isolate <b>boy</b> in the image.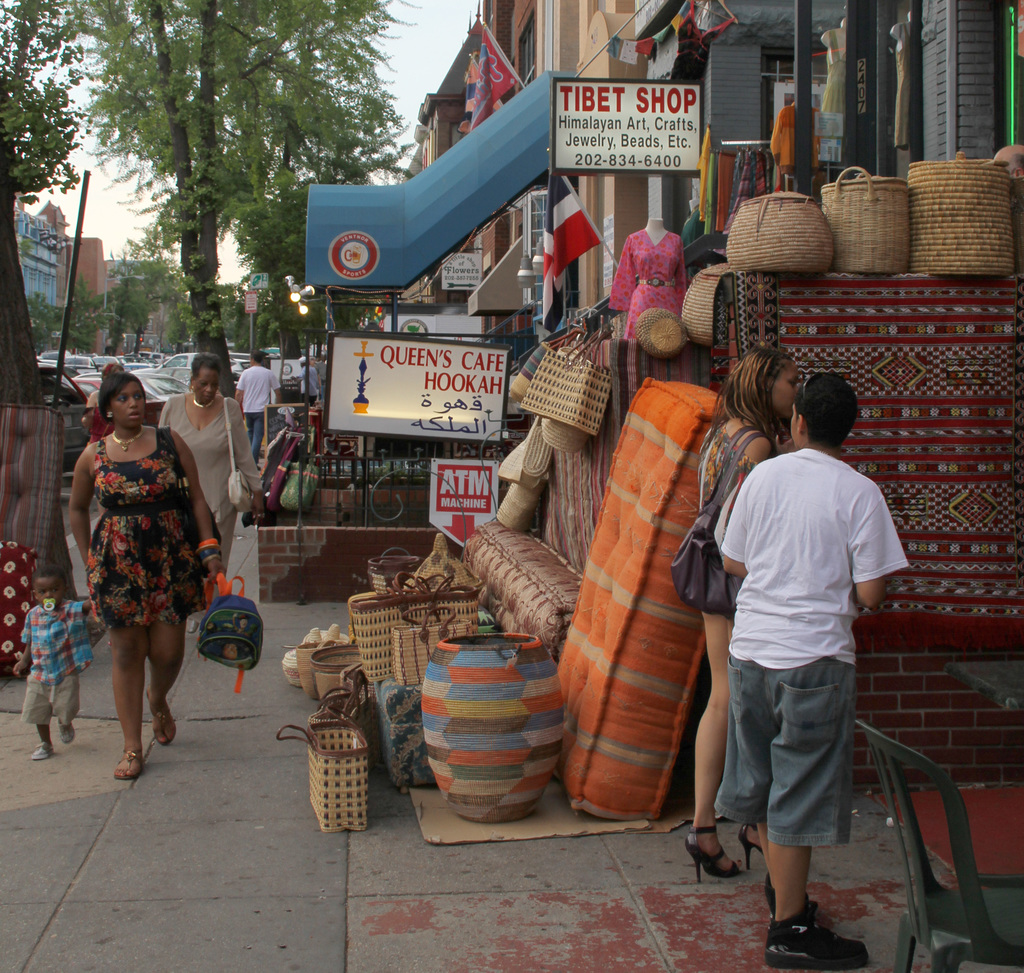
Isolated region: bbox=[12, 565, 92, 759].
